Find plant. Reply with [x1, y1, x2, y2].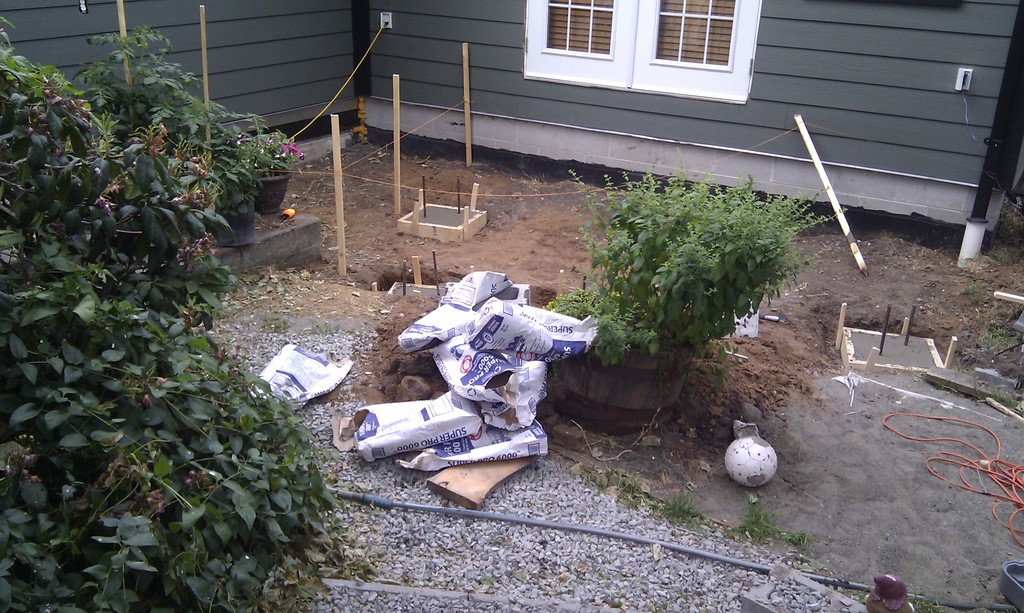
[997, 246, 1014, 267].
